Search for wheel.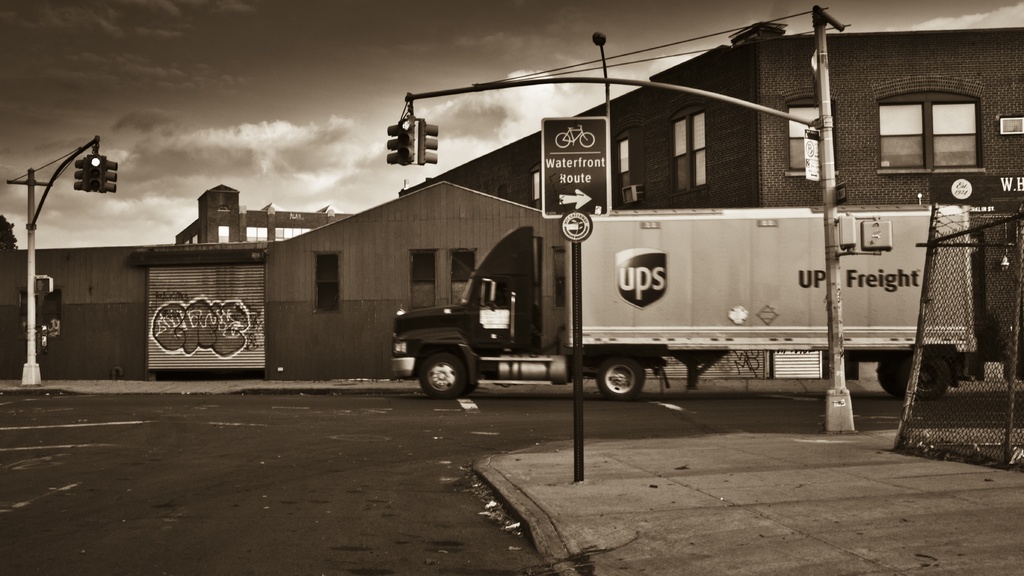
Found at [x1=595, y1=355, x2=645, y2=400].
